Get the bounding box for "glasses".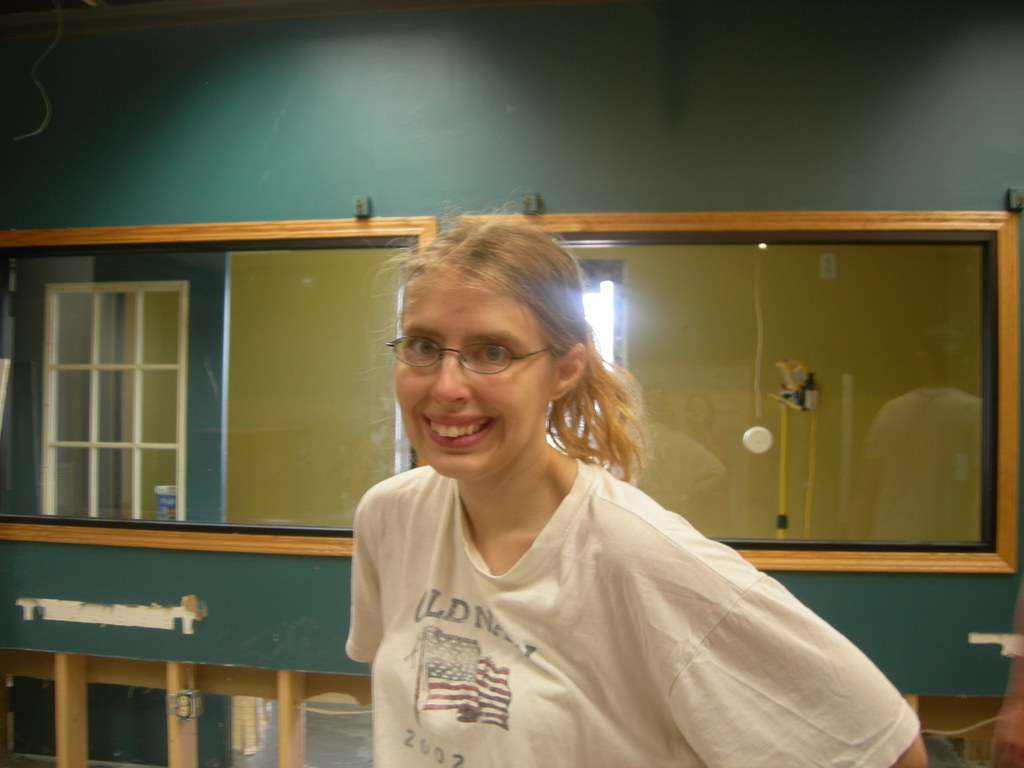
[383, 335, 555, 377].
